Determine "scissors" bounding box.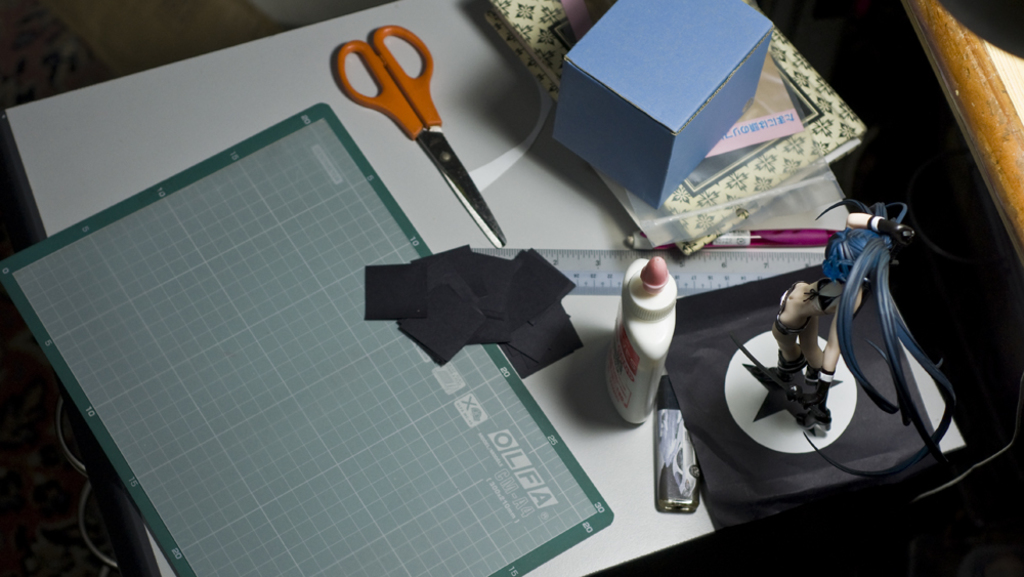
Determined: pyautogui.locateOnScreen(334, 18, 508, 243).
